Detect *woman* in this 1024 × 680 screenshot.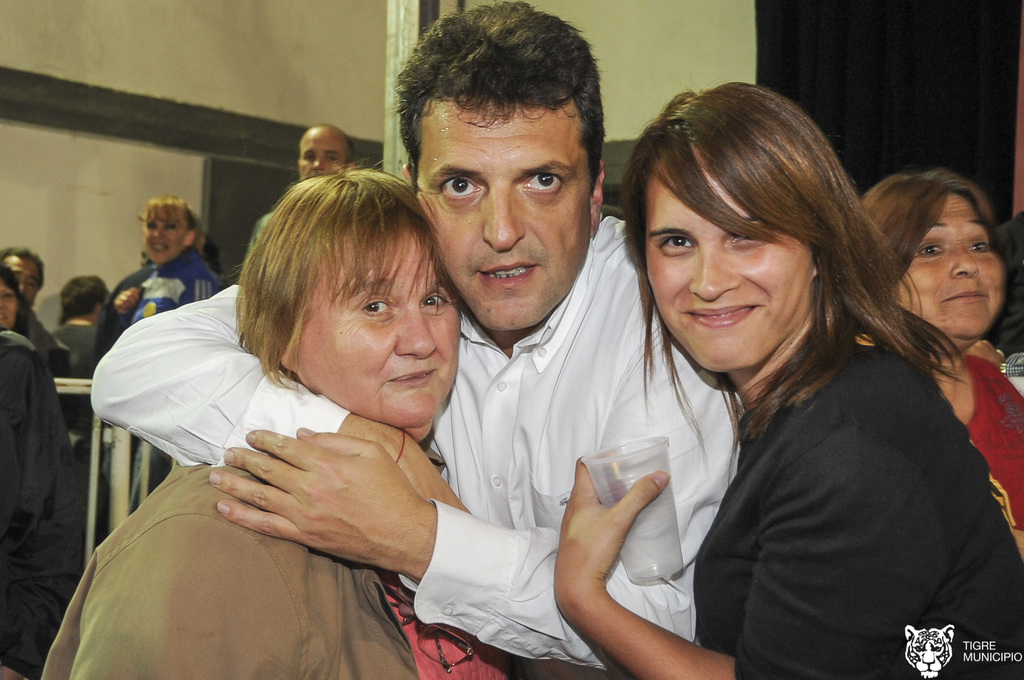
Detection: <box>552,100,968,679</box>.
